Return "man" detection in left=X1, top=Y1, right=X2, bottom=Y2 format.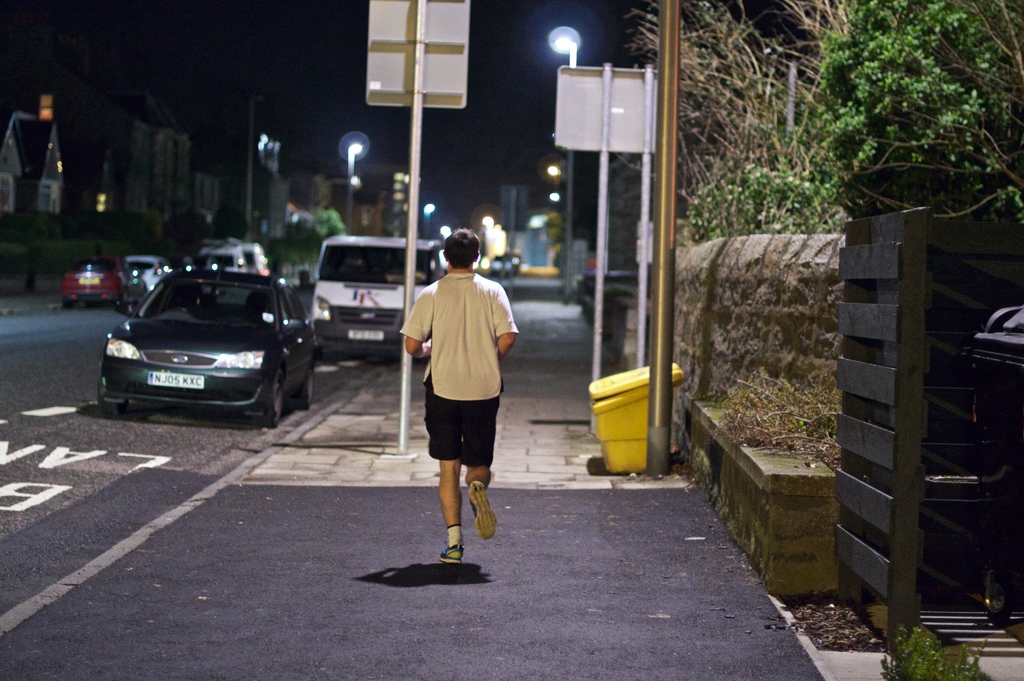
left=399, top=227, right=523, bottom=561.
